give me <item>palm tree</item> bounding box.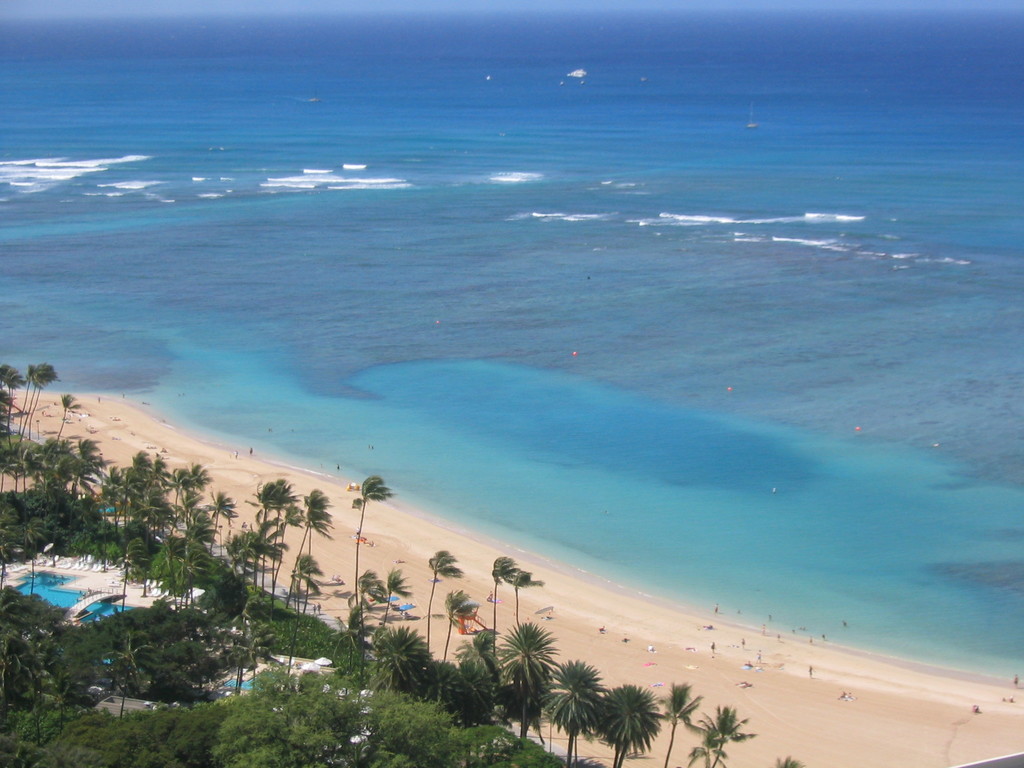
(413,540,449,687).
